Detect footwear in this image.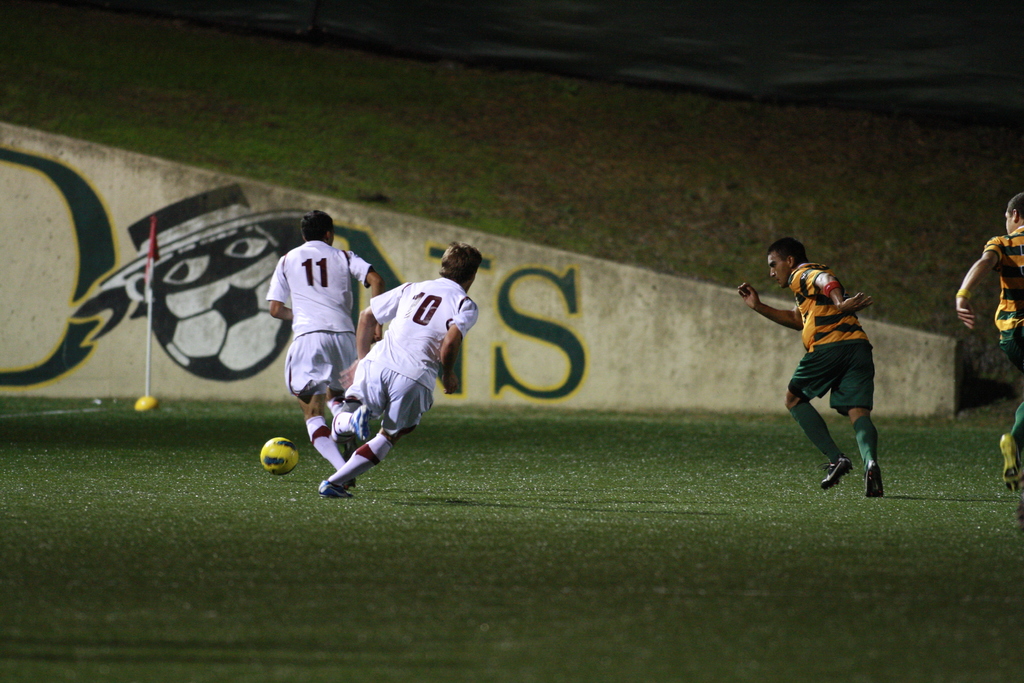
Detection: 346/404/370/448.
